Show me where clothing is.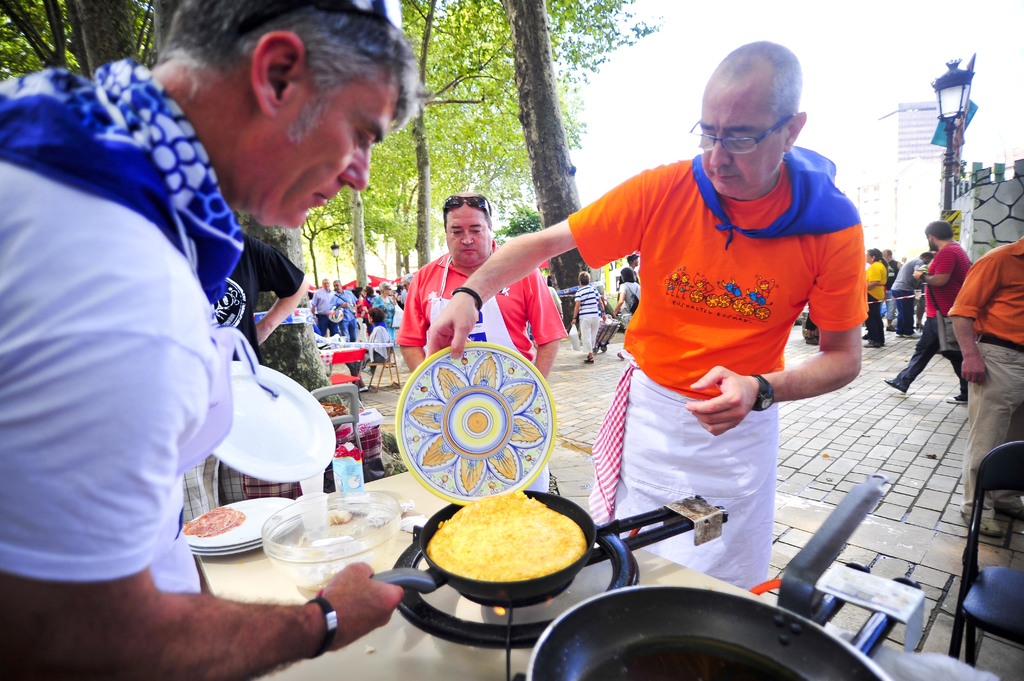
clothing is at (x1=380, y1=294, x2=392, y2=324).
